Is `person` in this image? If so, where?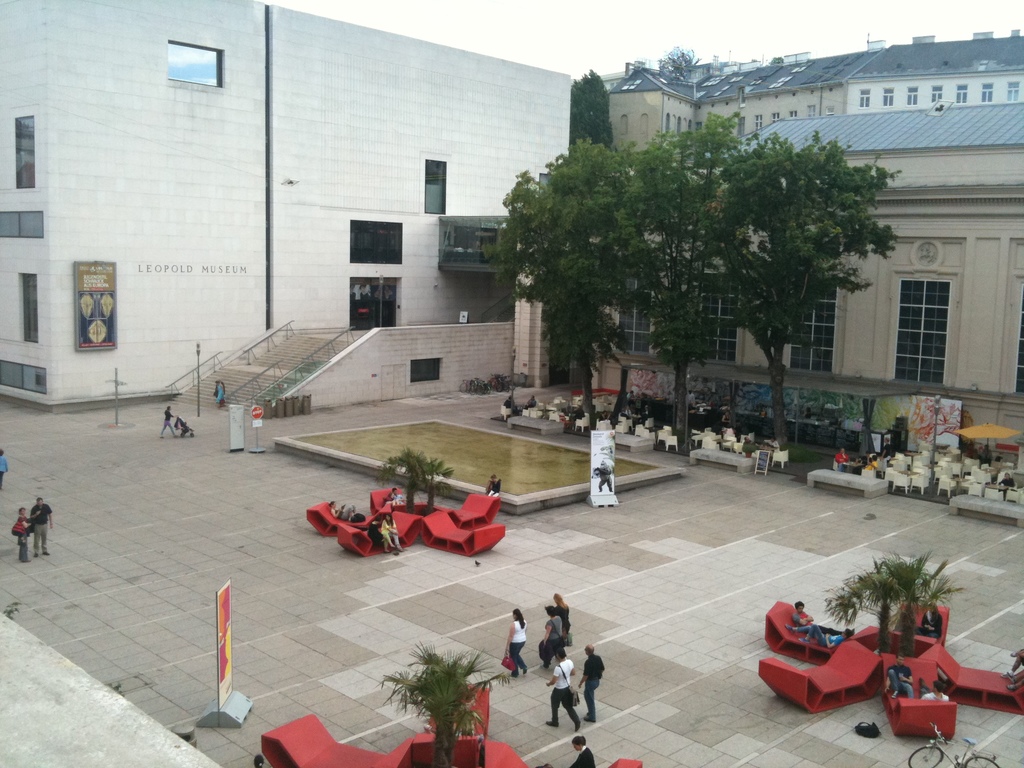
Yes, at select_region(10, 509, 41, 563).
